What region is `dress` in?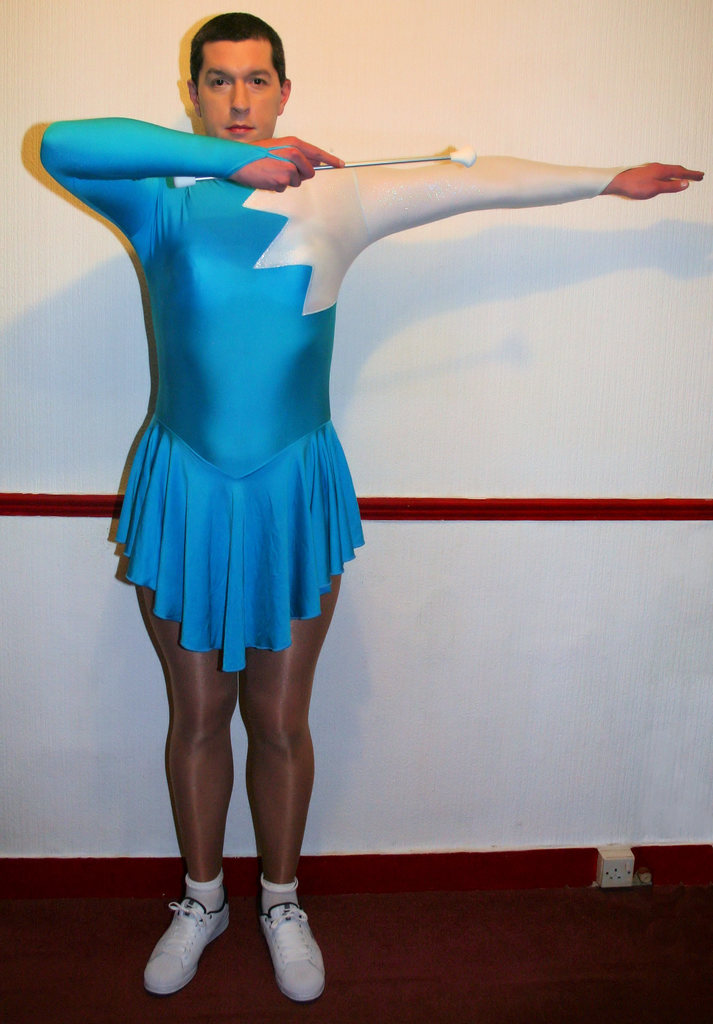
x1=33, y1=119, x2=632, y2=666.
